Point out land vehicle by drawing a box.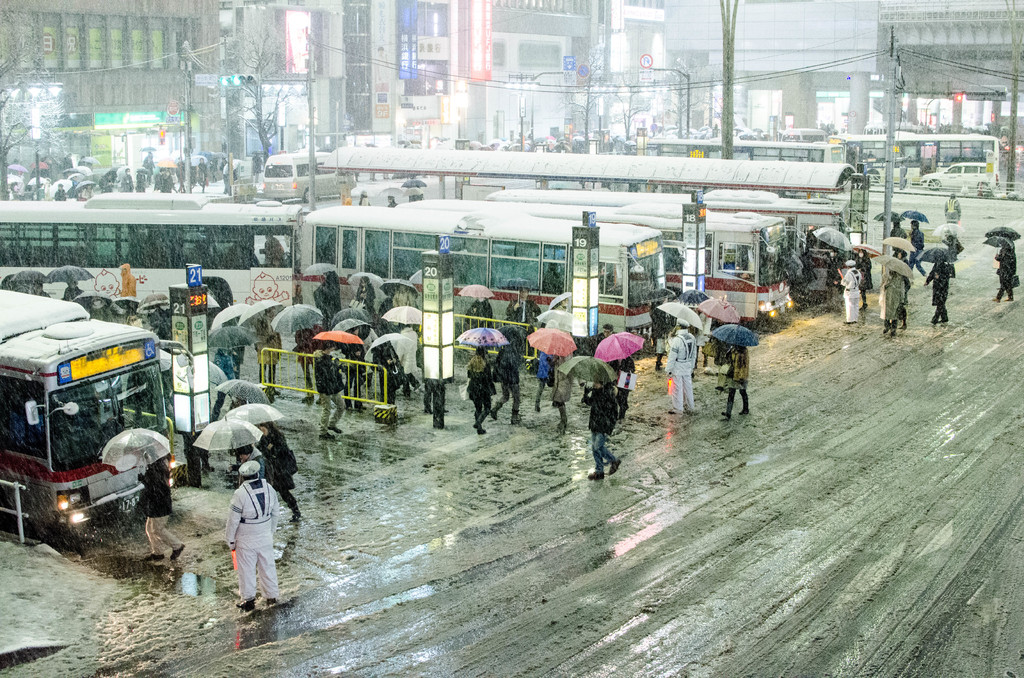
1000,150,1011,164.
